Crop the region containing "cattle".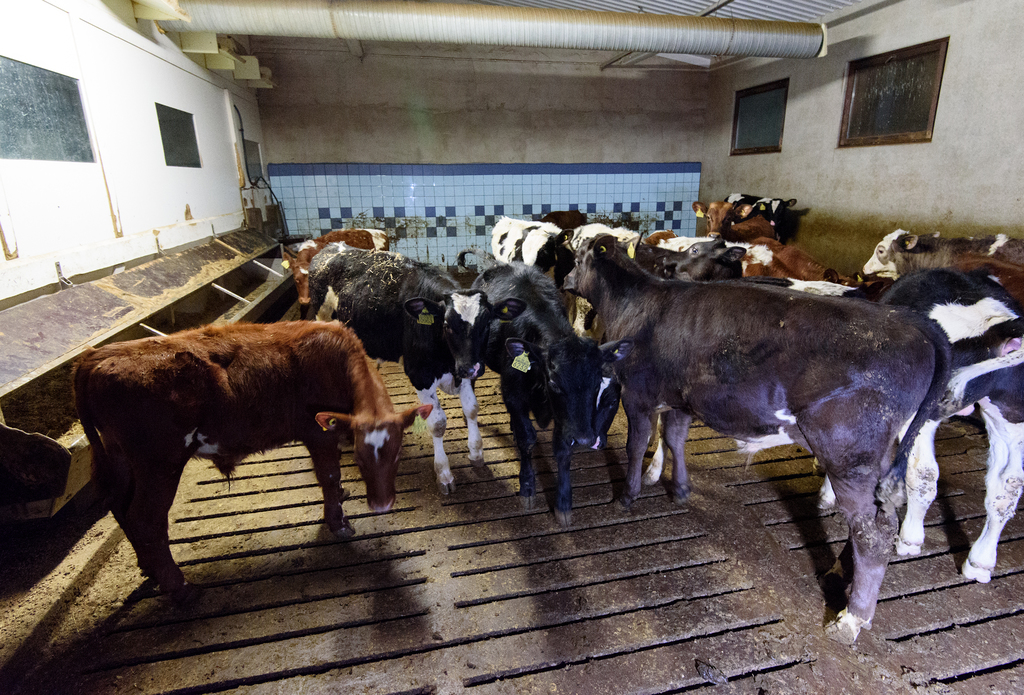
Crop region: bbox=(651, 234, 799, 279).
